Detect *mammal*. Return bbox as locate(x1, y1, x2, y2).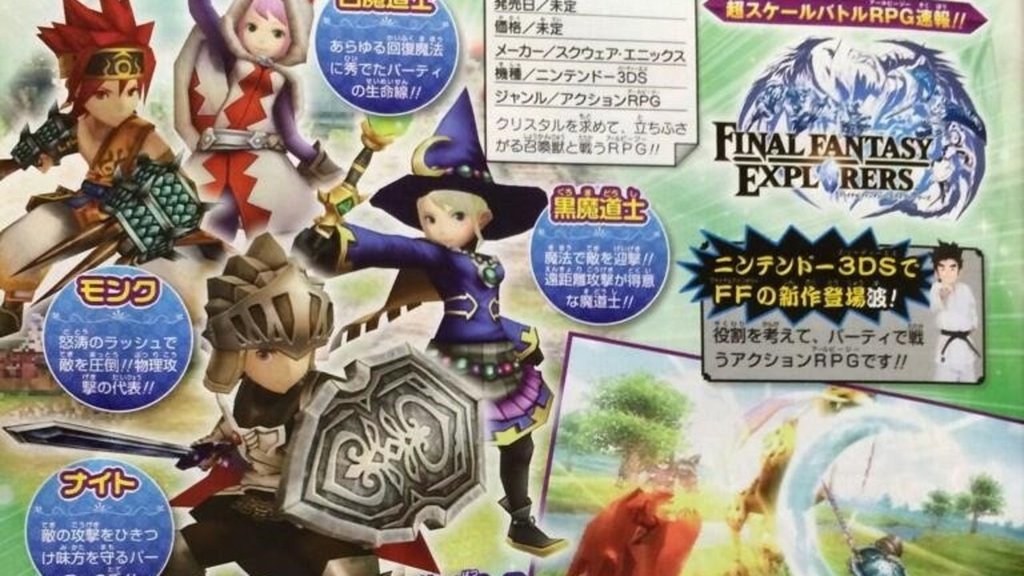
locate(180, 0, 341, 239).
